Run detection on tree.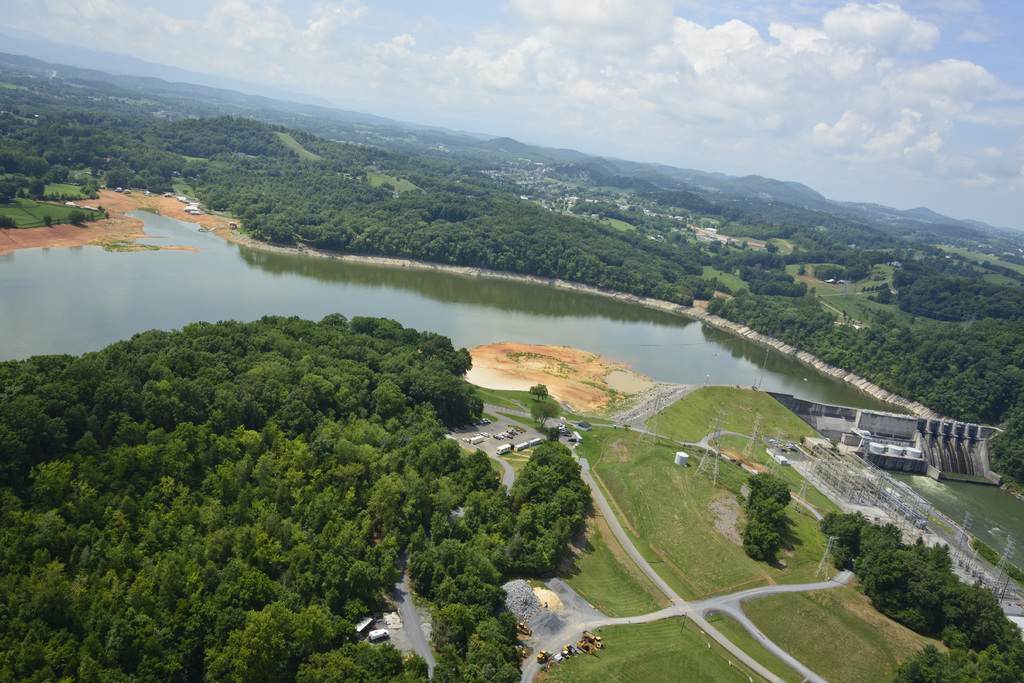
Result: 819,350,834,367.
